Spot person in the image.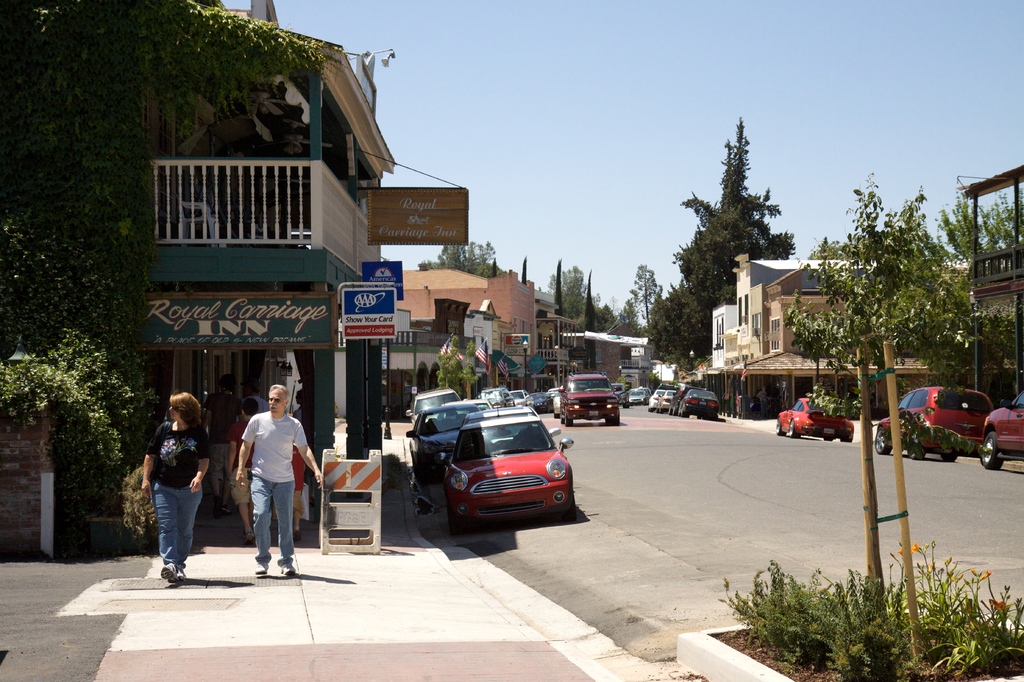
person found at {"left": 291, "top": 392, "right": 305, "bottom": 421}.
